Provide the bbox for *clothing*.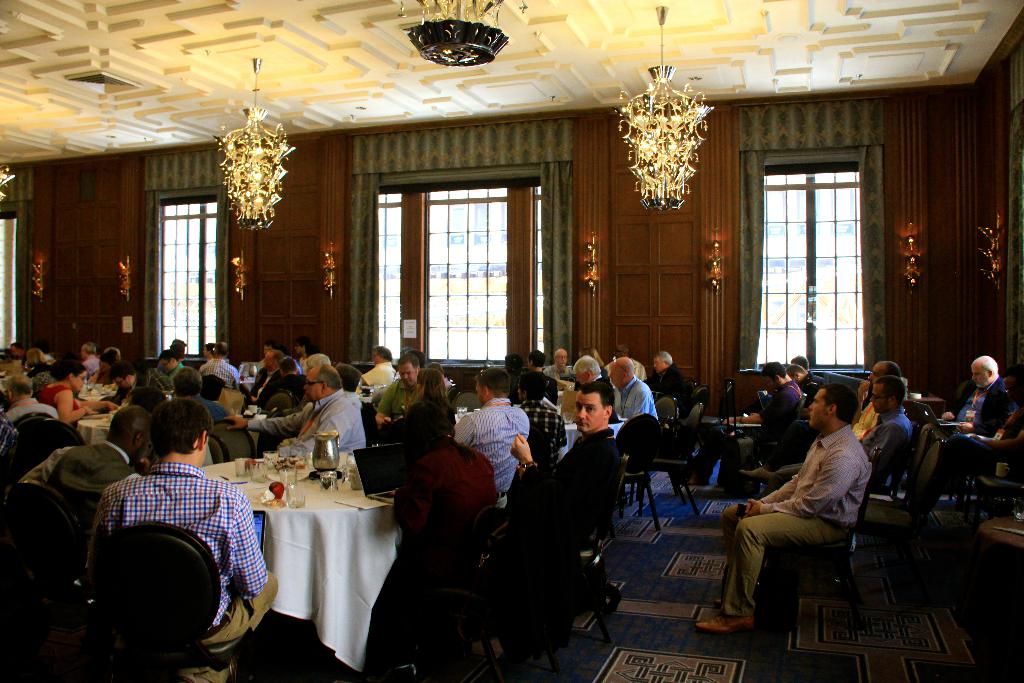
(924,406,1023,496).
